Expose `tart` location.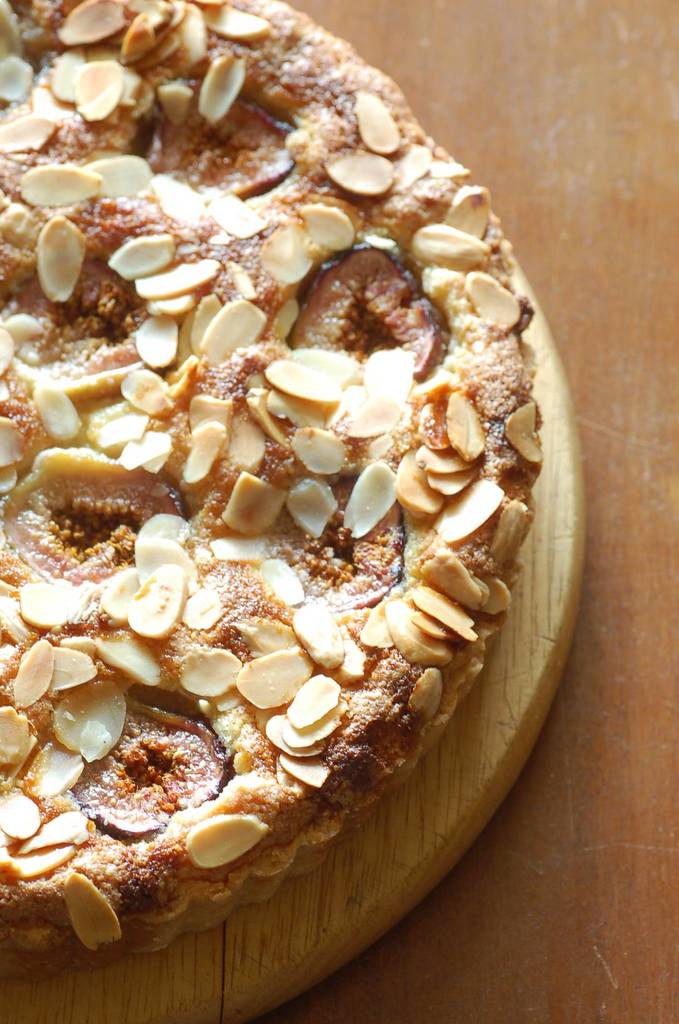
Exposed at [x1=29, y1=0, x2=555, y2=989].
